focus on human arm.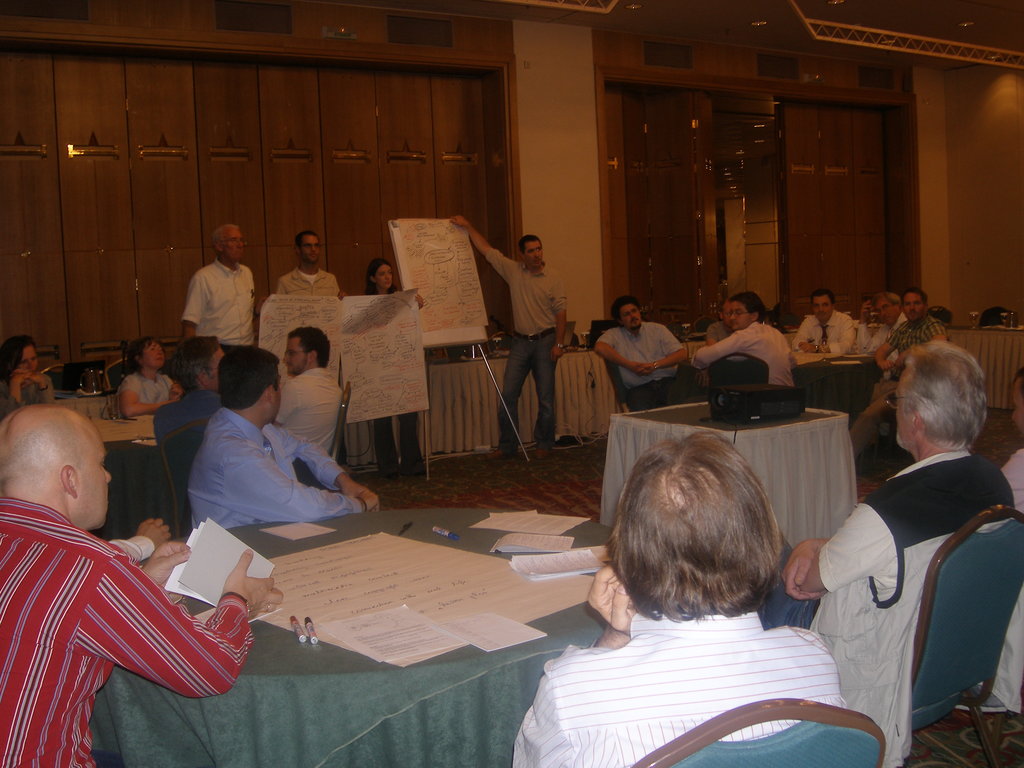
Focused at left=634, top=322, right=692, bottom=369.
